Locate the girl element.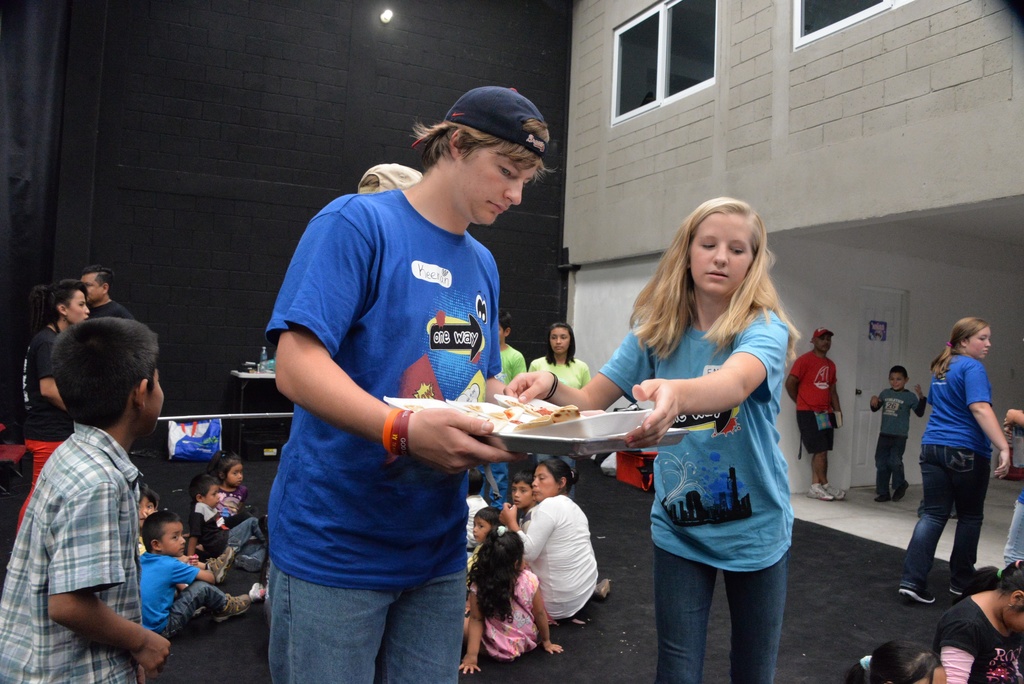
Element bbox: x1=460, y1=525, x2=561, y2=676.
